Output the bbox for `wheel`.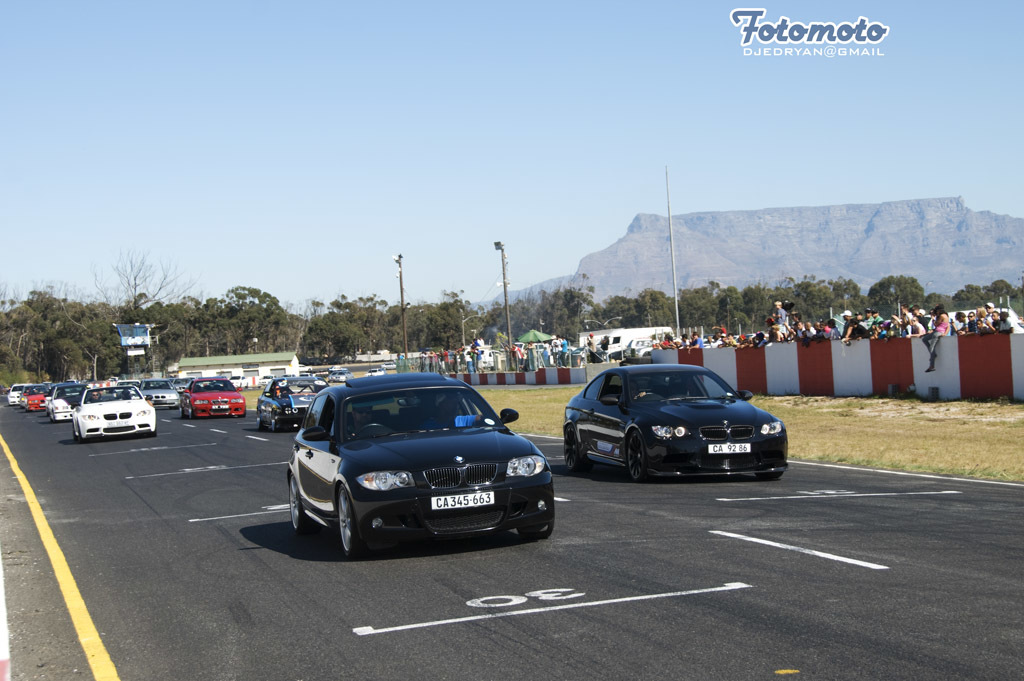
[left=563, top=424, right=580, bottom=476].
